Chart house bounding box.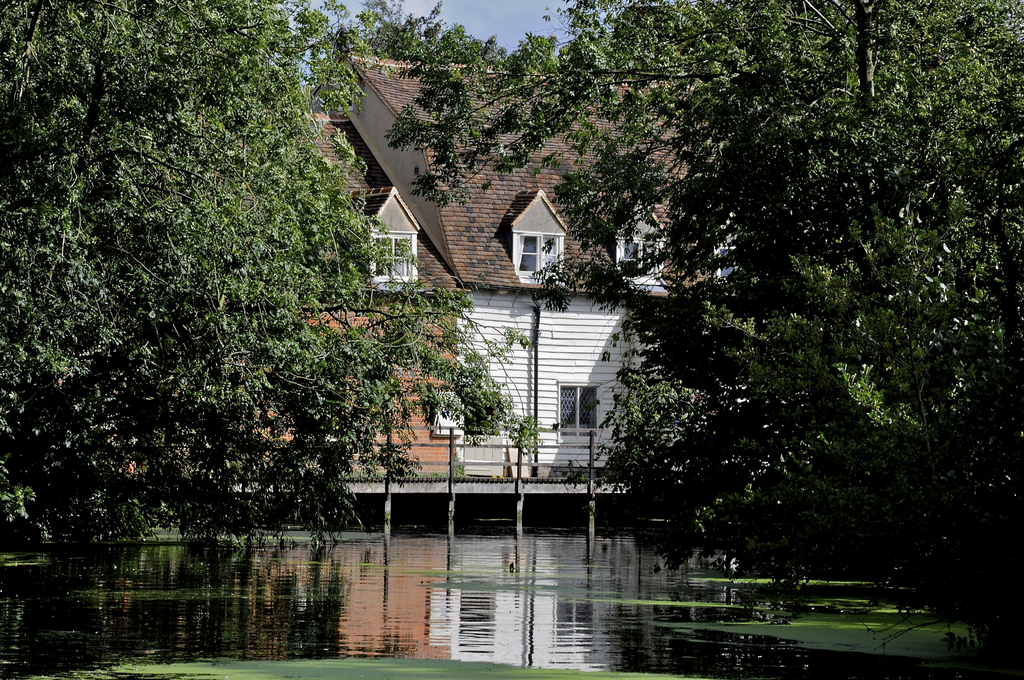
Charted: (304,23,741,477).
